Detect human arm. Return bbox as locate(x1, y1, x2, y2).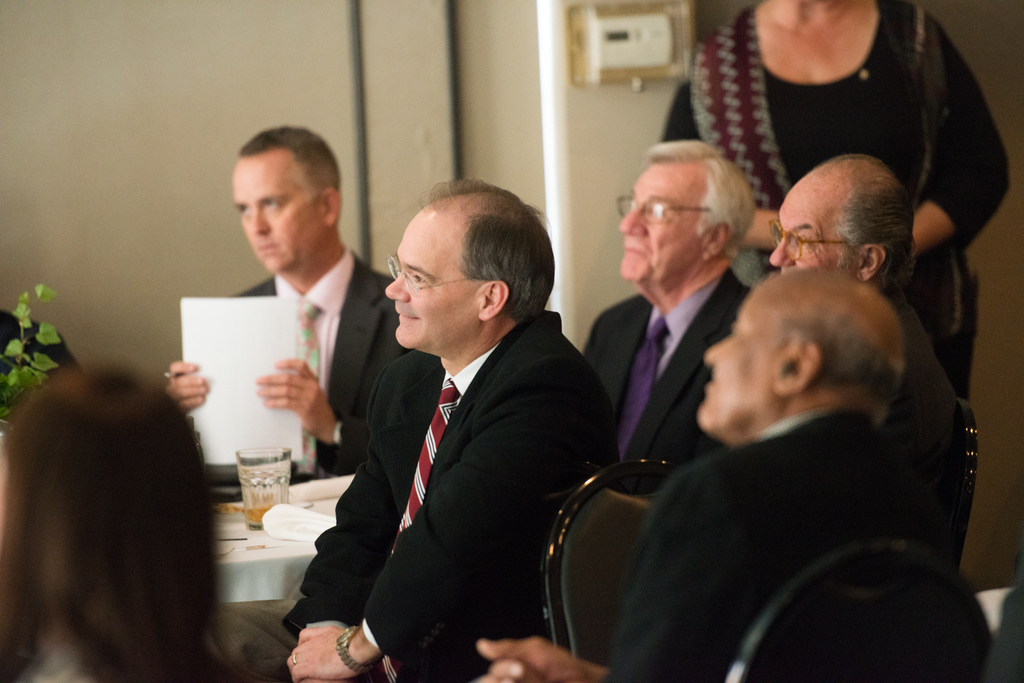
locate(284, 389, 415, 627).
